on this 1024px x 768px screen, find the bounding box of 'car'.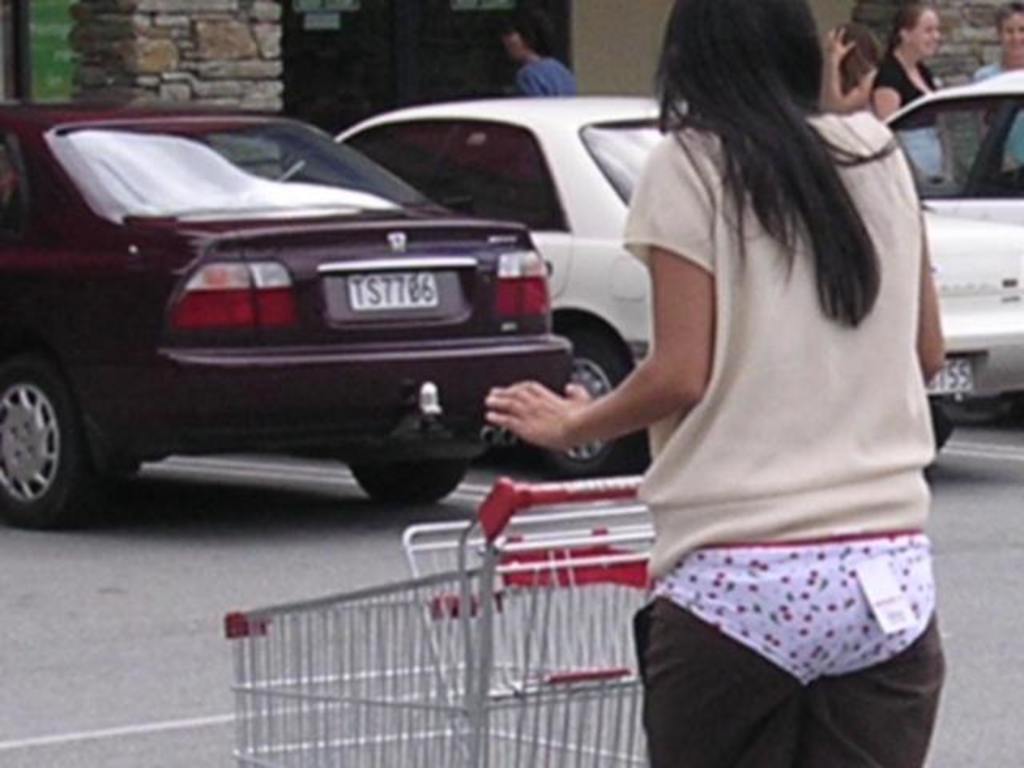
Bounding box: (269, 86, 1022, 458).
